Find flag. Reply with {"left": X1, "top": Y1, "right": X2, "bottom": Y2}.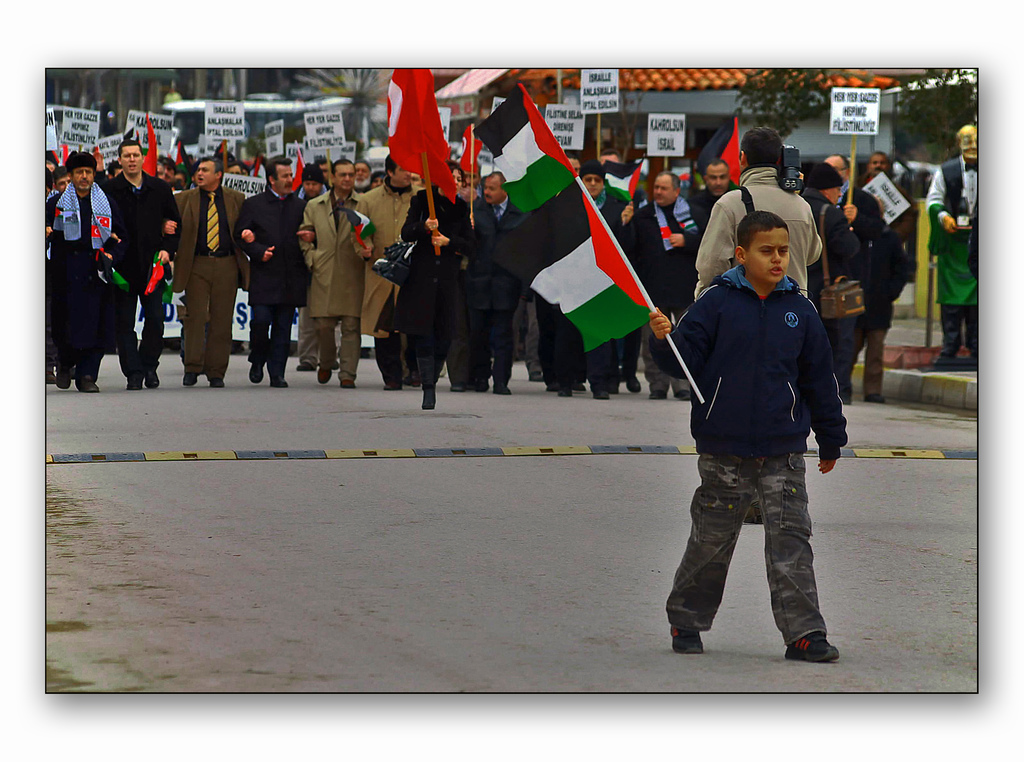
{"left": 528, "top": 188, "right": 660, "bottom": 355}.
